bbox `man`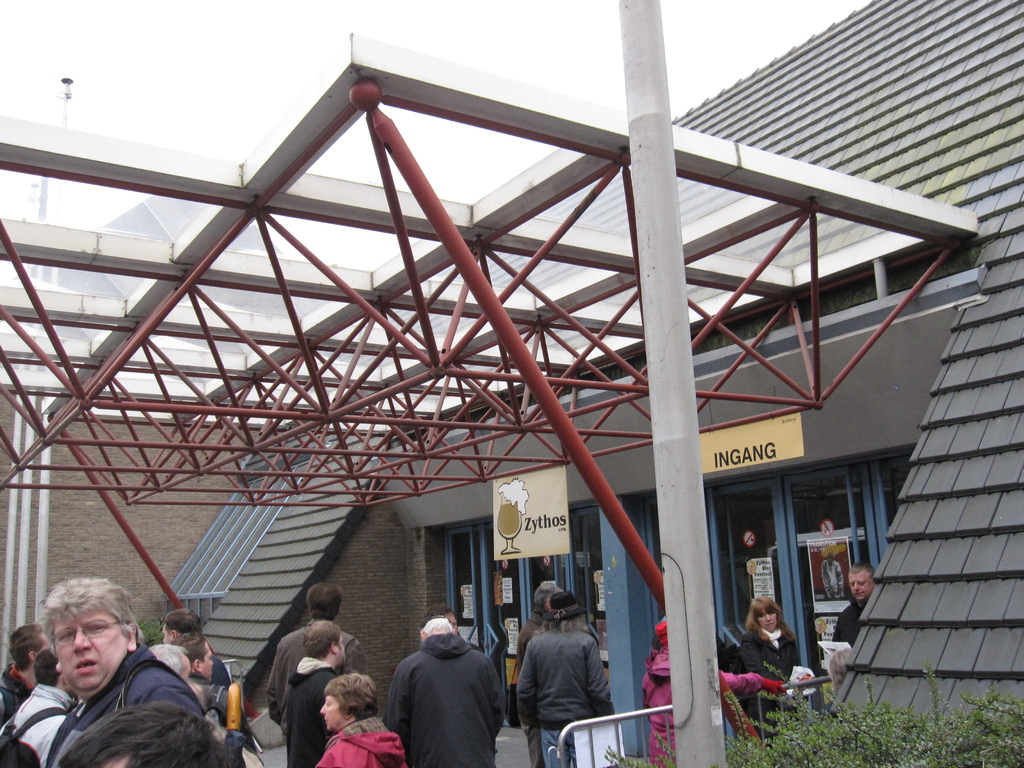
[45,587,214,767]
